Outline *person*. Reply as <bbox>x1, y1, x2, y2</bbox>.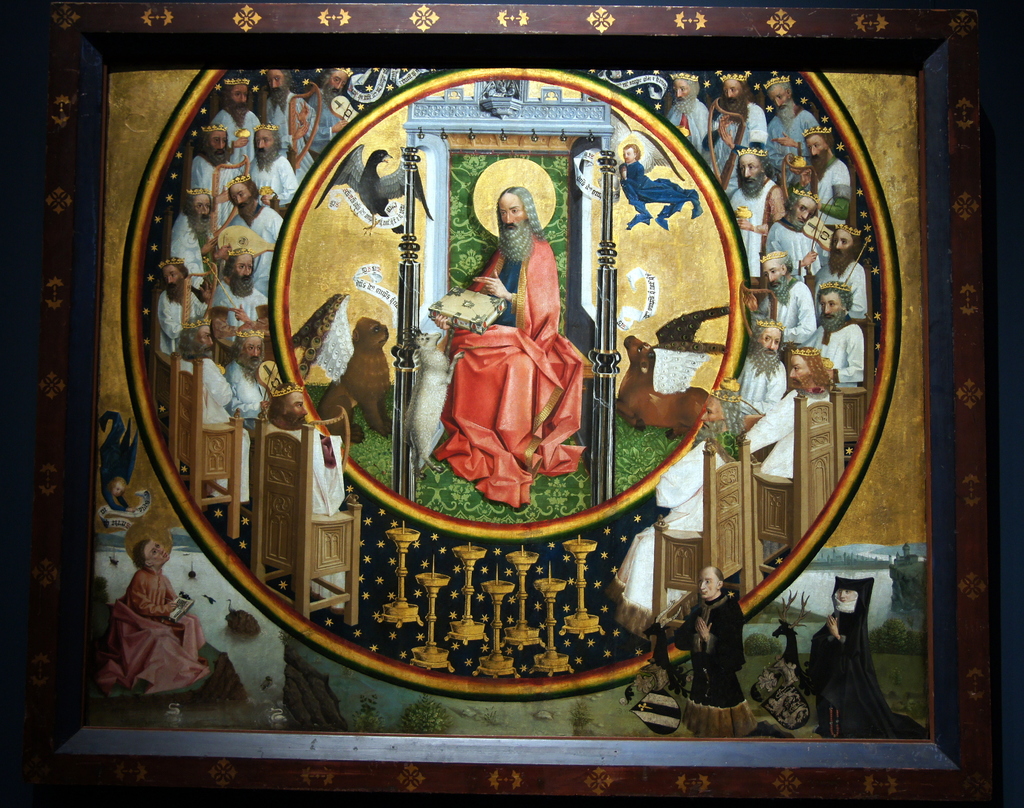
<bbox>766, 78, 827, 179</bbox>.
